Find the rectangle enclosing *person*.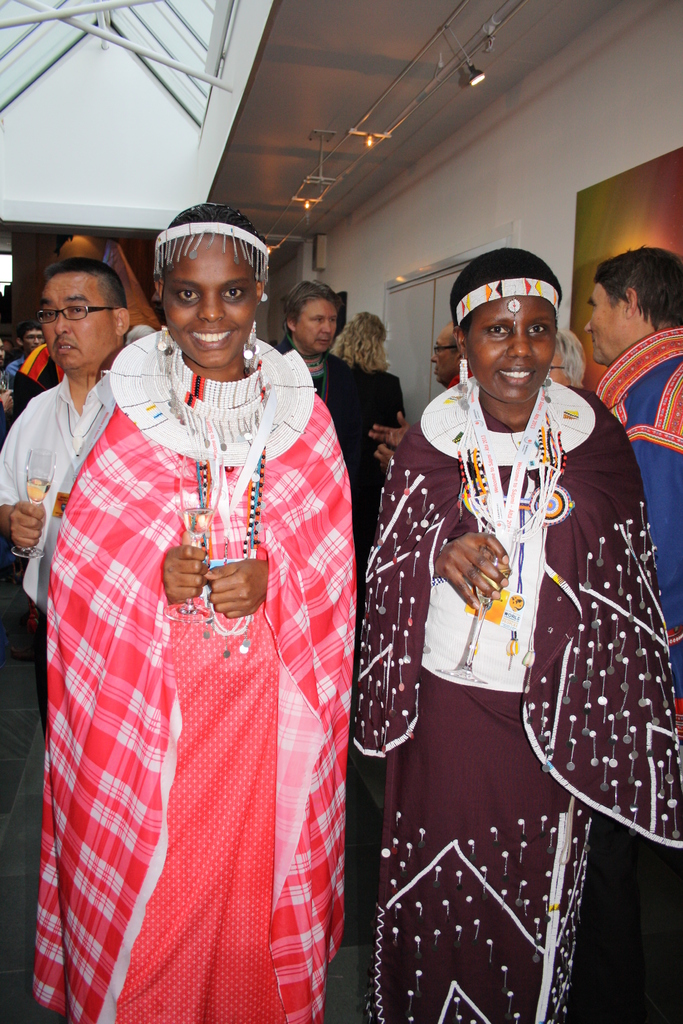
49 197 360 1023.
